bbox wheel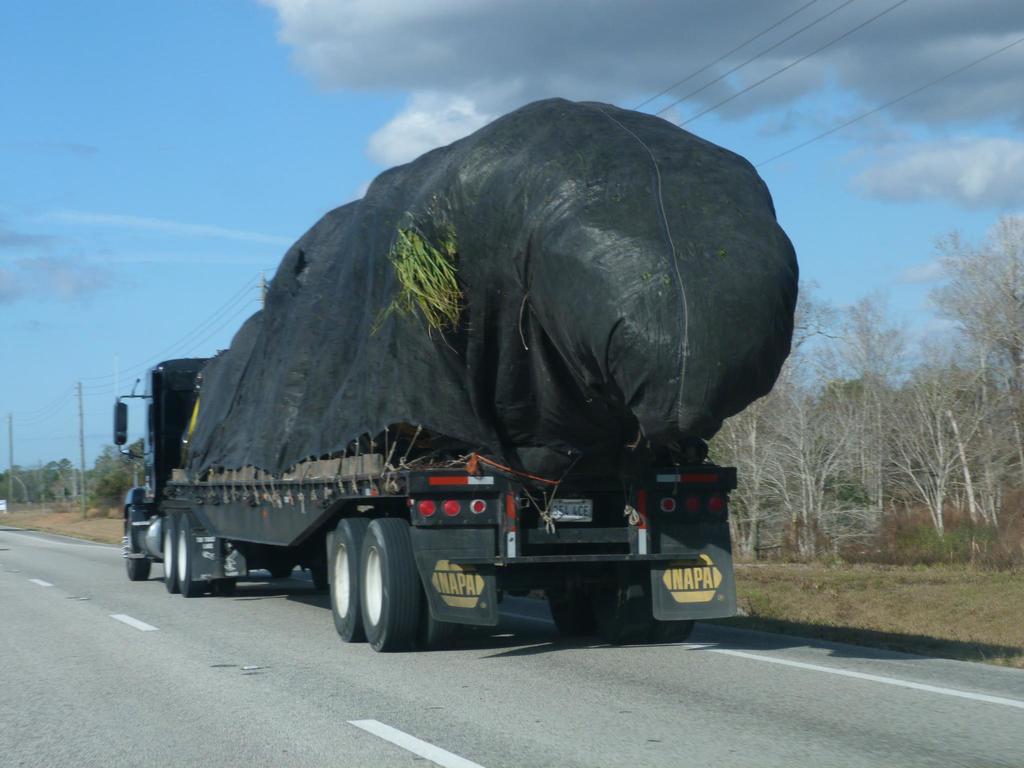
<region>351, 512, 426, 654</region>
